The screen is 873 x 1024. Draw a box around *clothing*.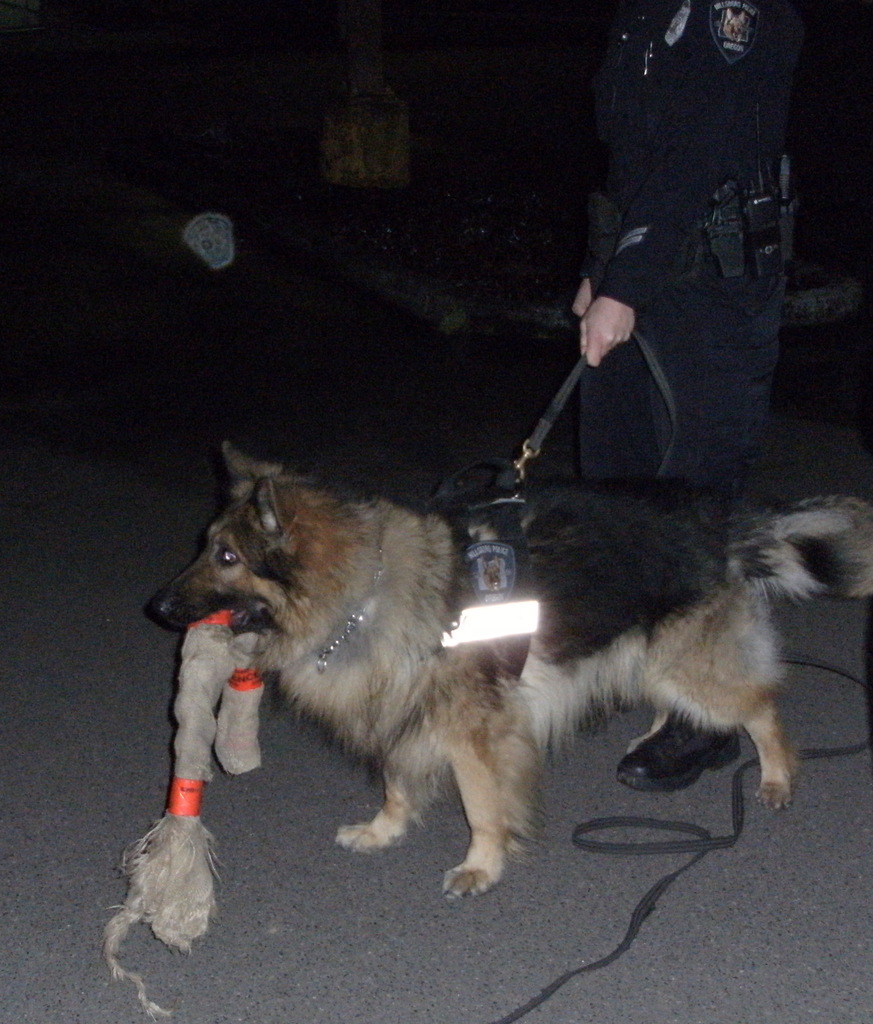
x1=555 y1=0 x2=828 y2=525.
